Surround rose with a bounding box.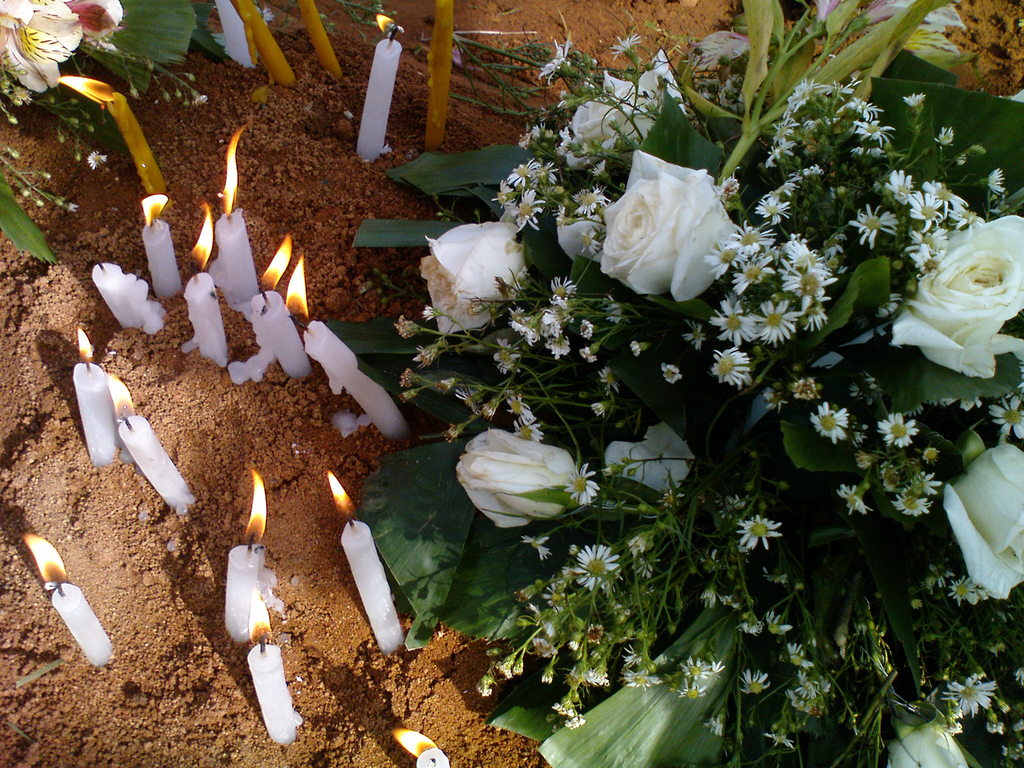
bbox=(591, 145, 739, 312).
